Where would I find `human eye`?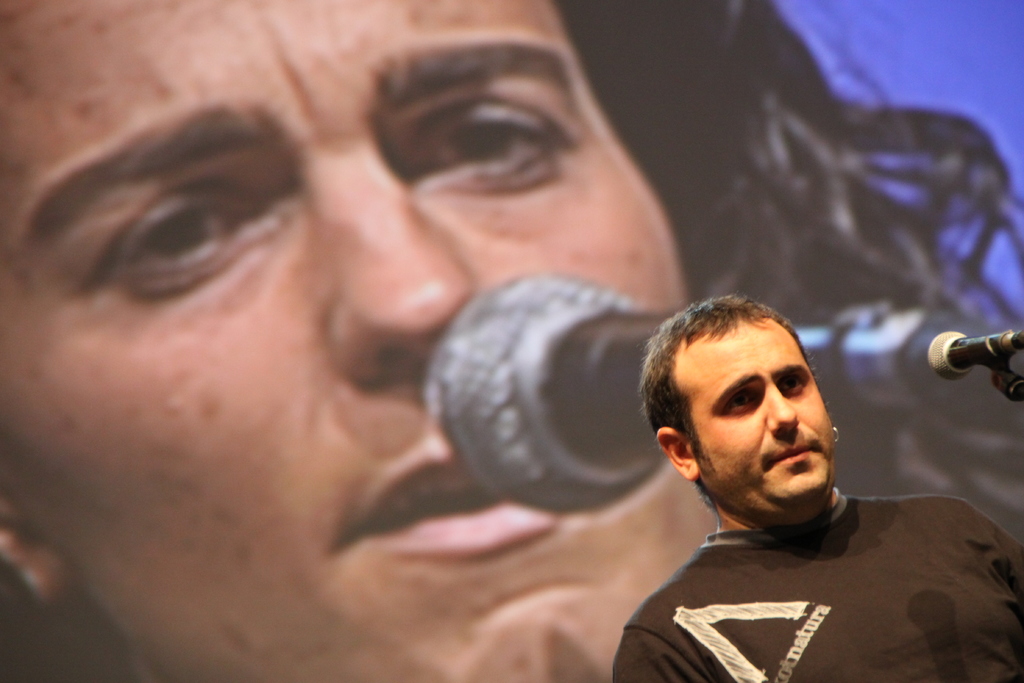
At (x1=774, y1=370, x2=810, y2=398).
